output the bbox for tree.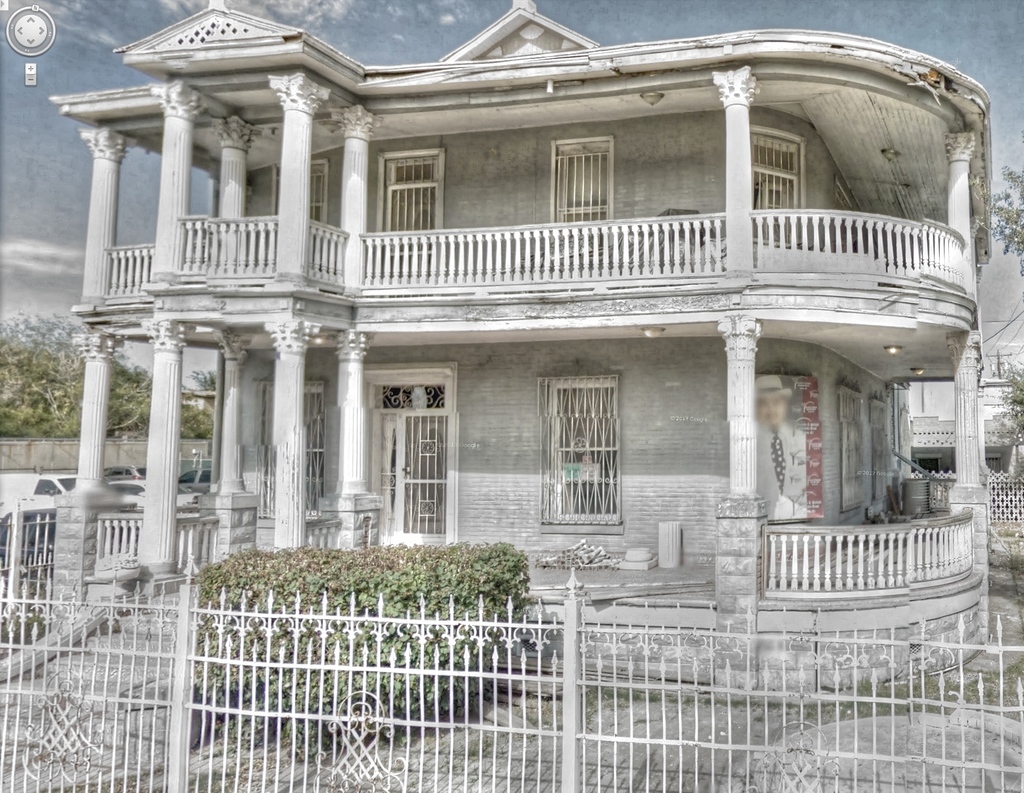
box=[1003, 353, 1023, 449].
